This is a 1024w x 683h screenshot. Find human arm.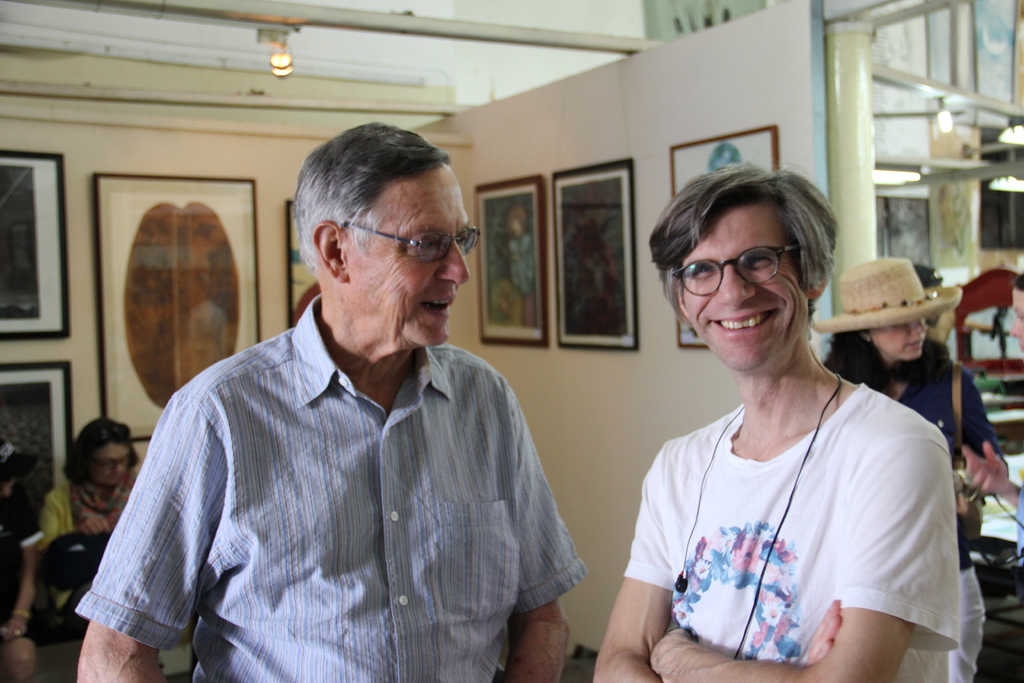
Bounding box: [x1=0, y1=484, x2=42, y2=641].
